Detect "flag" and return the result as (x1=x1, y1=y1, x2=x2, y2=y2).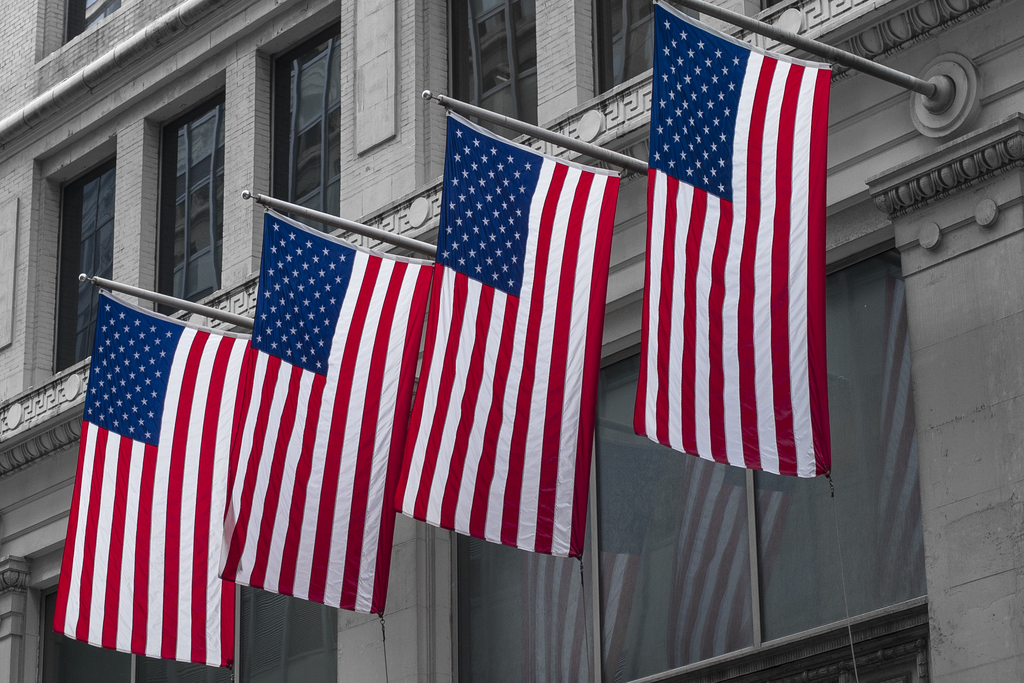
(x1=214, y1=213, x2=431, y2=625).
